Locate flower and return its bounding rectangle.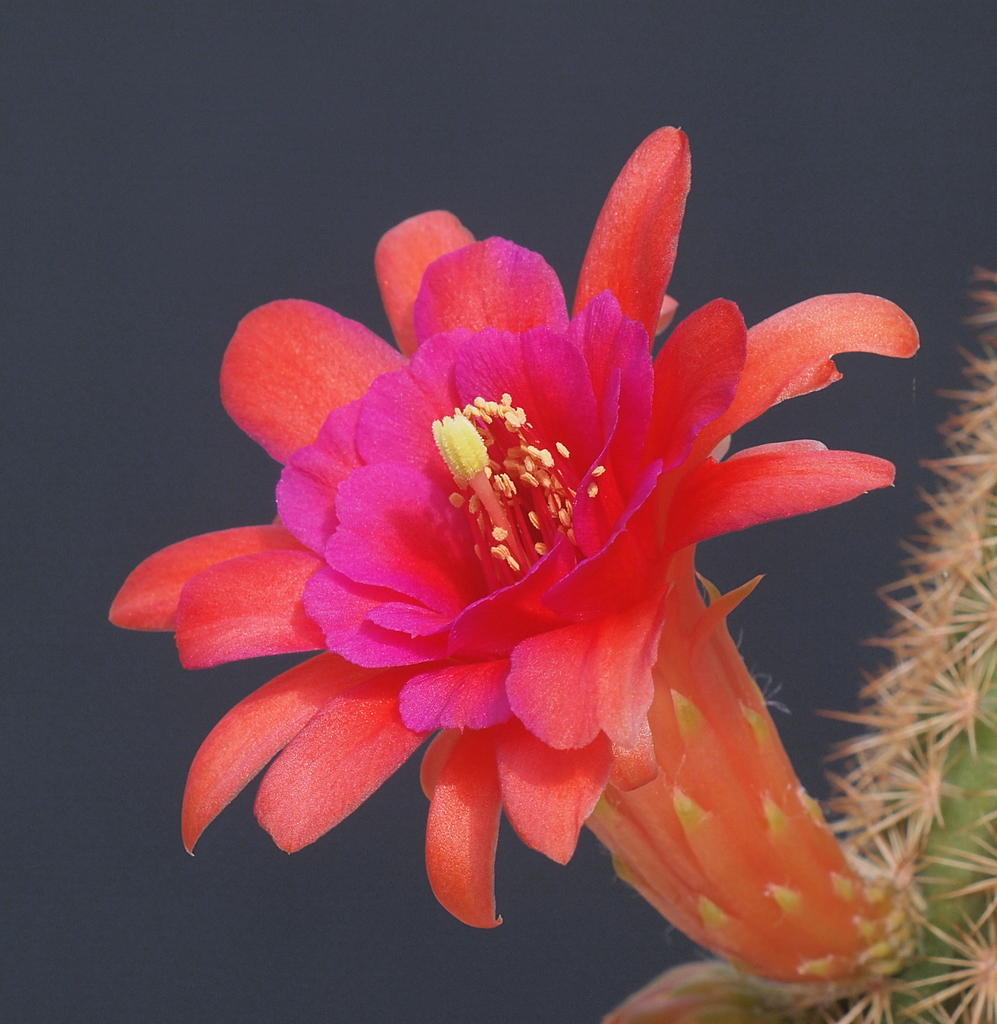
bbox=(104, 171, 989, 970).
